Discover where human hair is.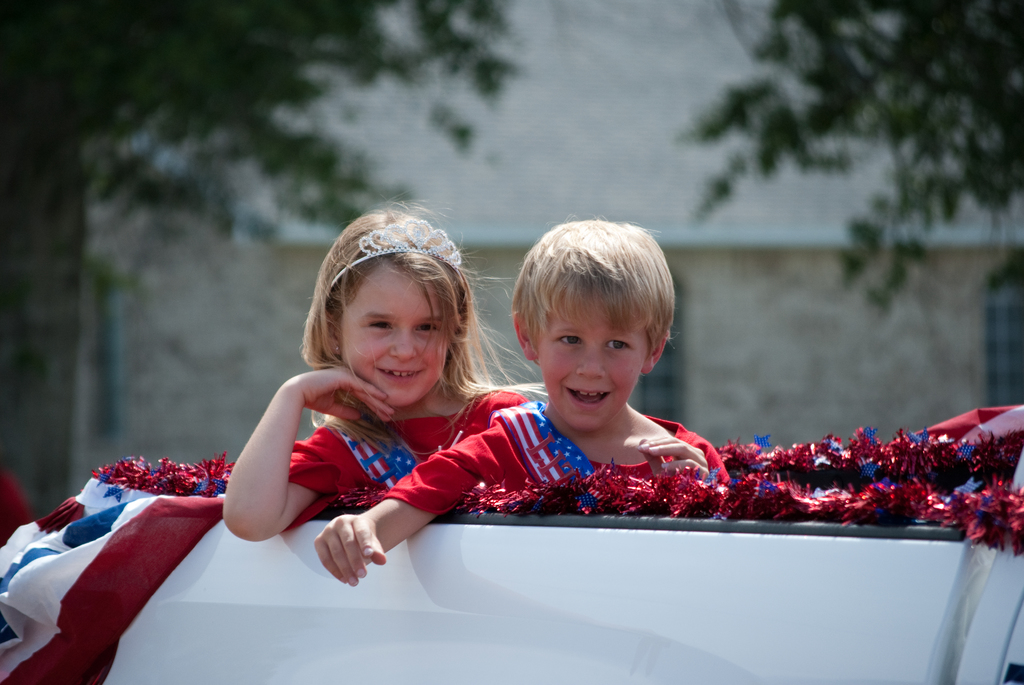
Discovered at (left=513, top=216, right=676, bottom=358).
